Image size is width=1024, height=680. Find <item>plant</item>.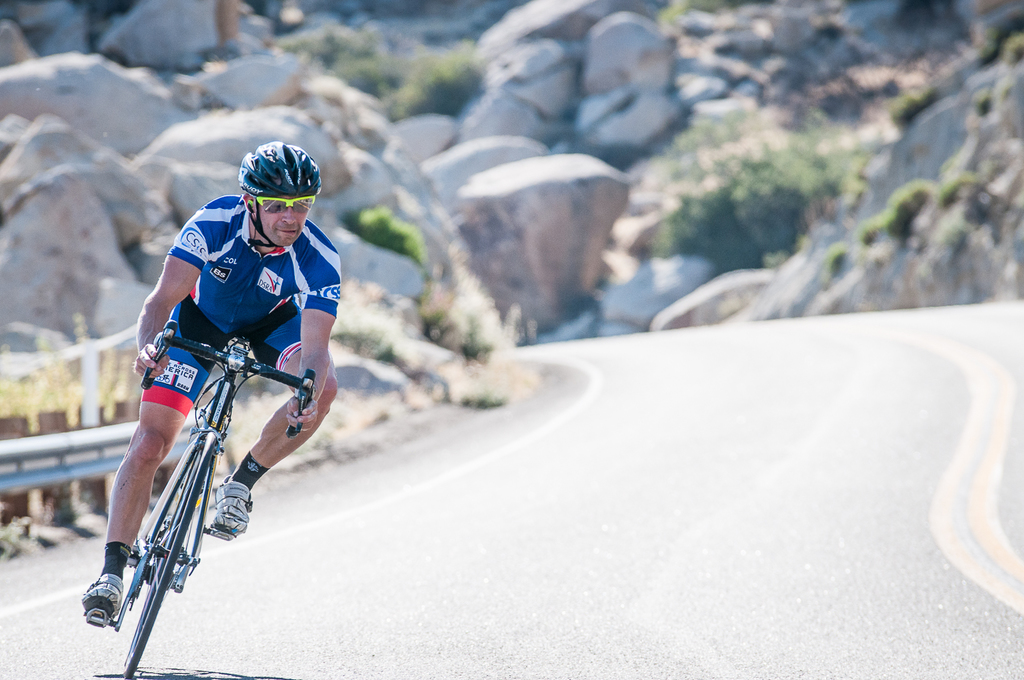
rect(463, 264, 511, 371).
